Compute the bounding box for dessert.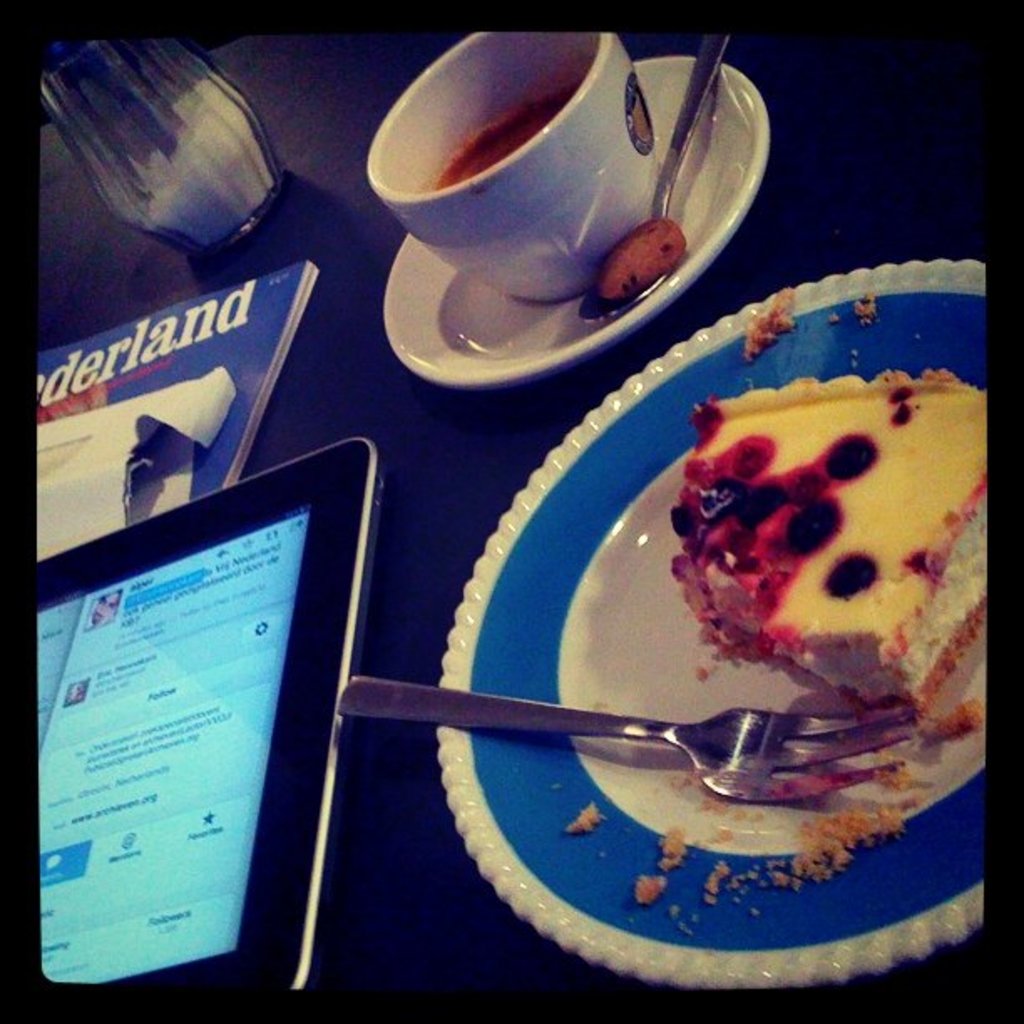
bbox(651, 330, 975, 756).
